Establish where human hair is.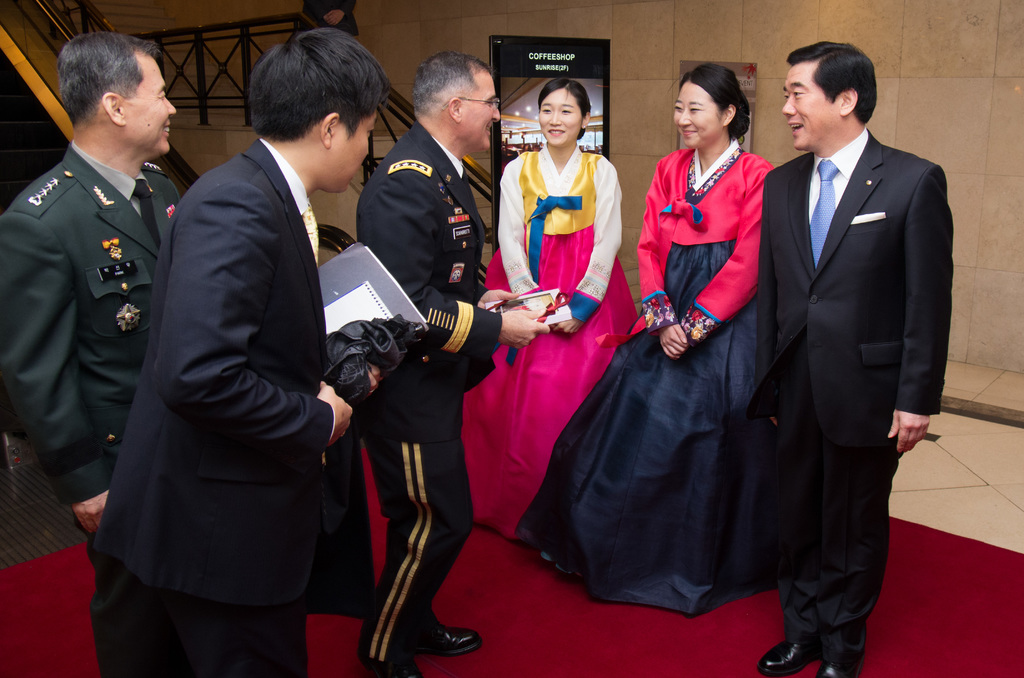
Established at 411 51 493 118.
